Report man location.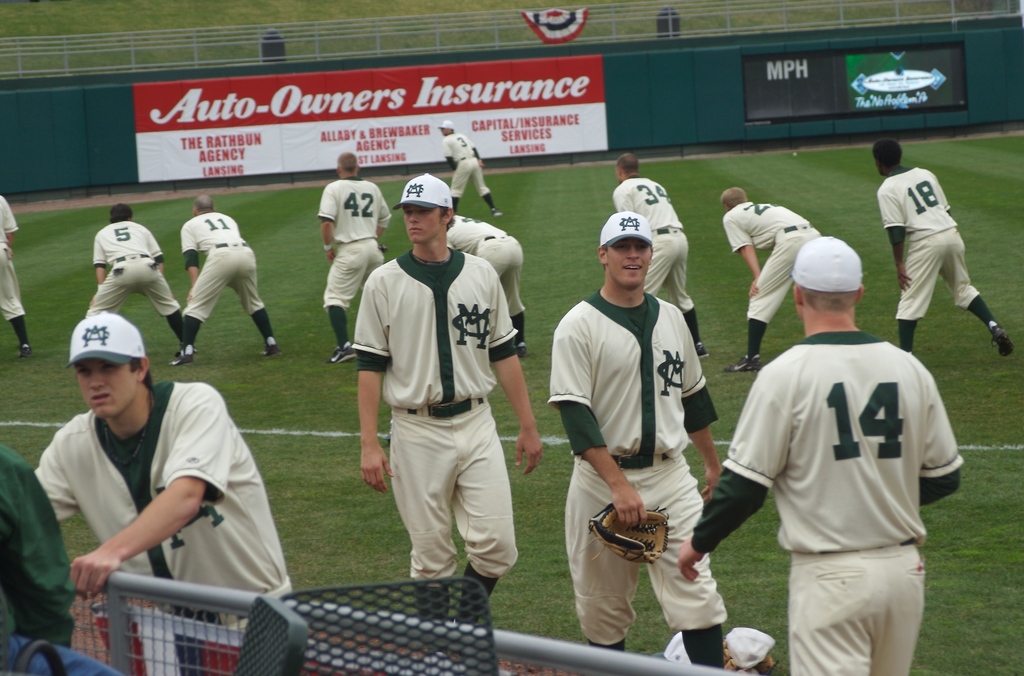
Report: (left=723, top=185, right=825, bottom=373).
